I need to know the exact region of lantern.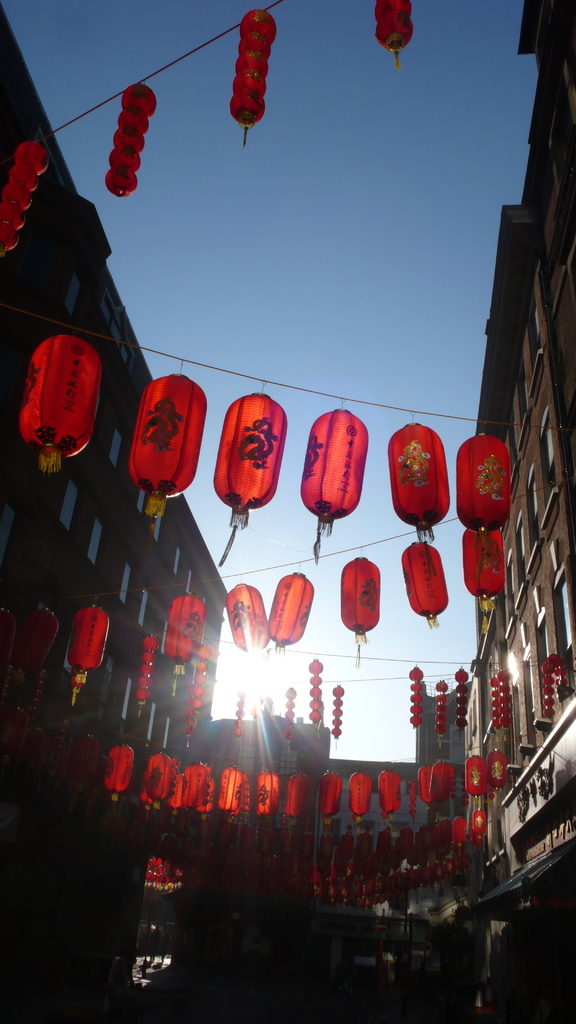
Region: [19,335,99,472].
